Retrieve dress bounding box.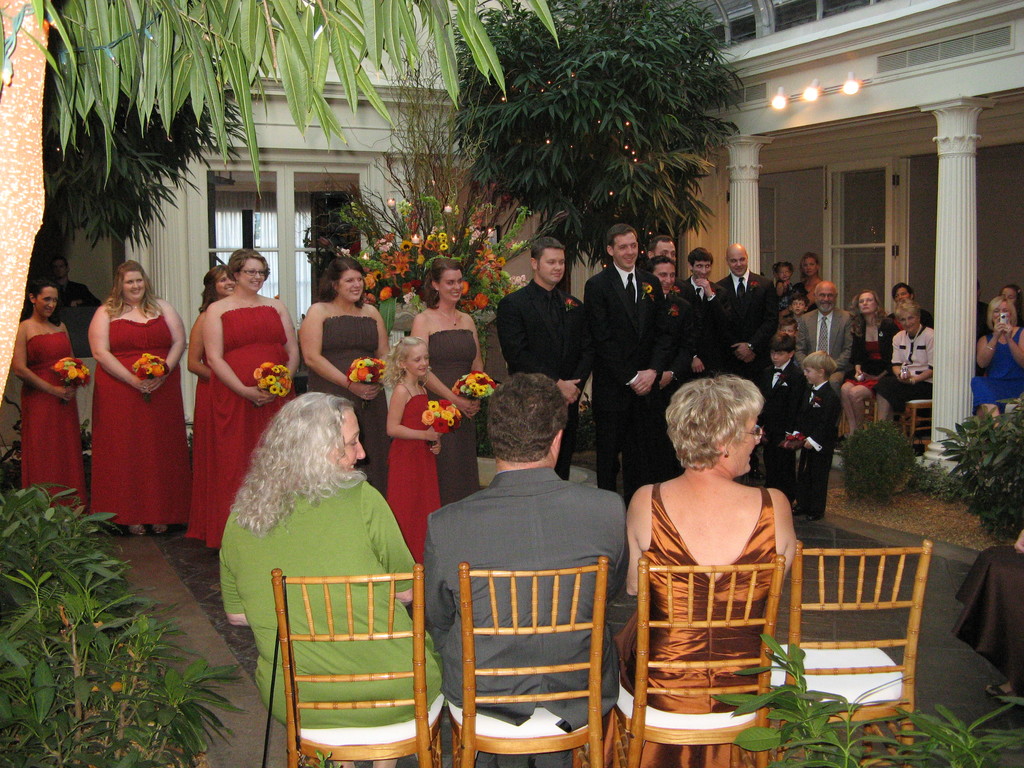
Bounding box: select_region(385, 385, 440, 564).
